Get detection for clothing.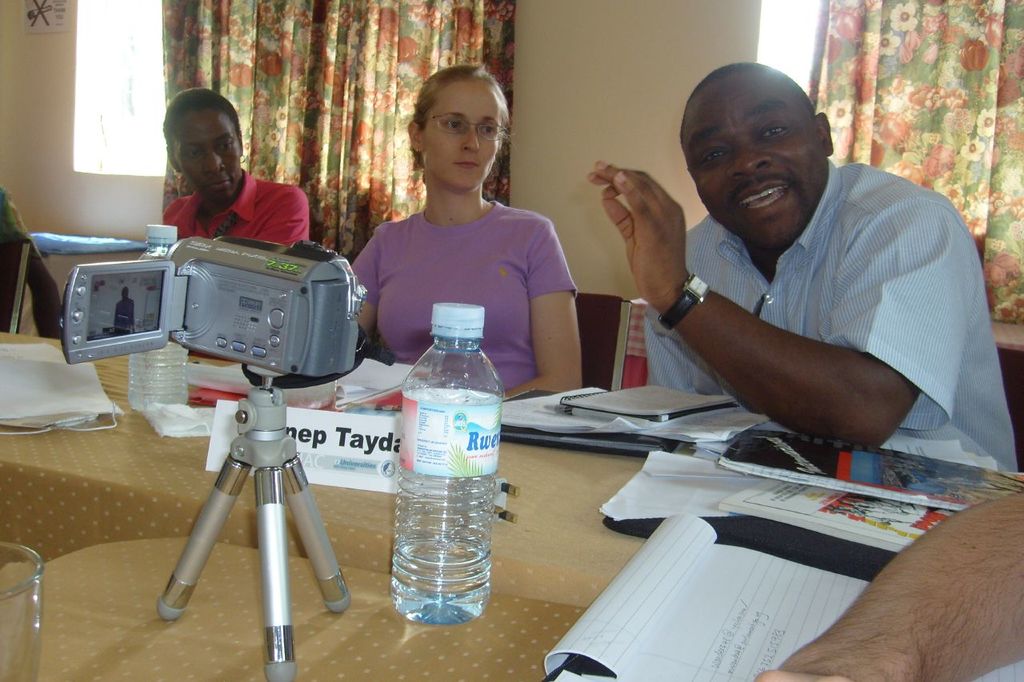
Detection: rect(162, 170, 308, 249).
